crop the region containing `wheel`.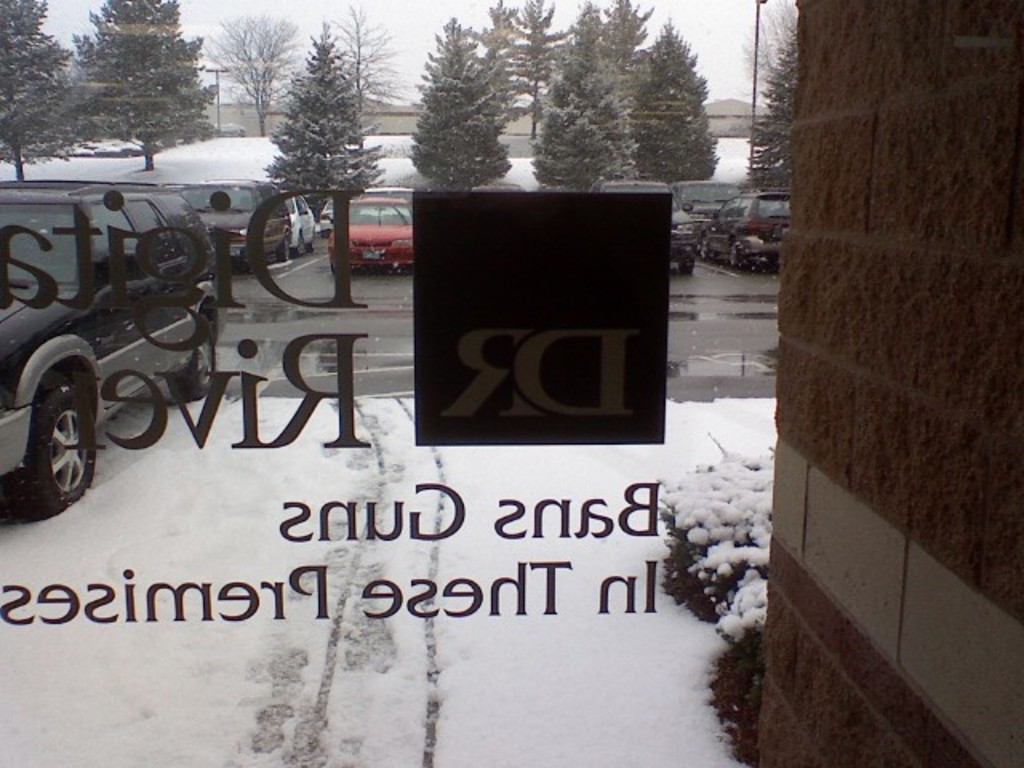
Crop region: bbox=(680, 259, 694, 275).
